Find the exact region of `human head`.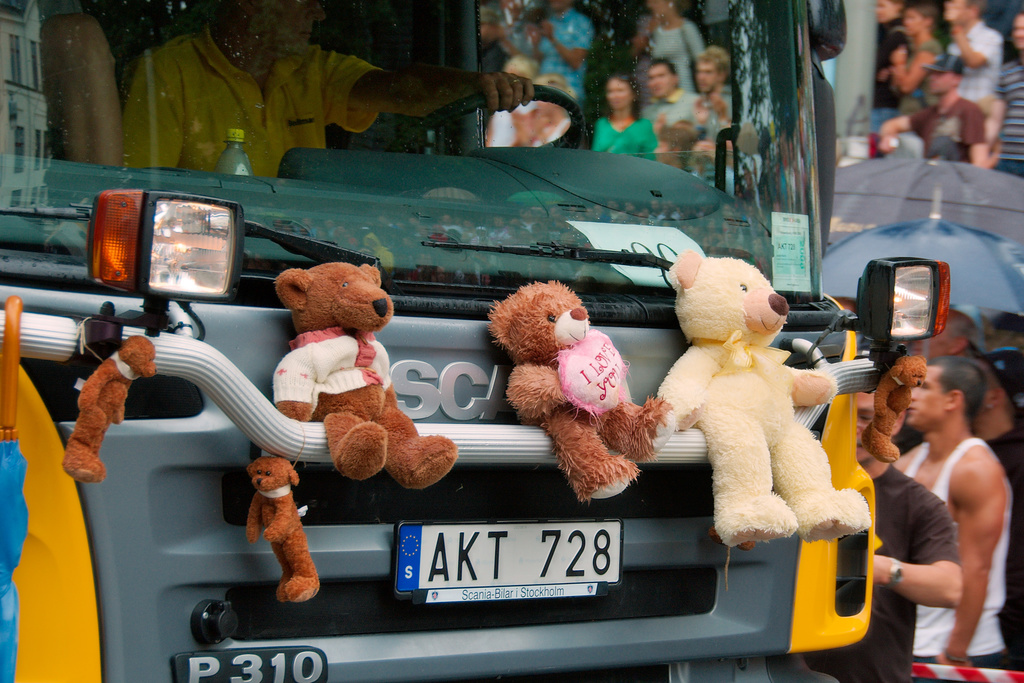
Exact region: Rect(537, 71, 567, 116).
